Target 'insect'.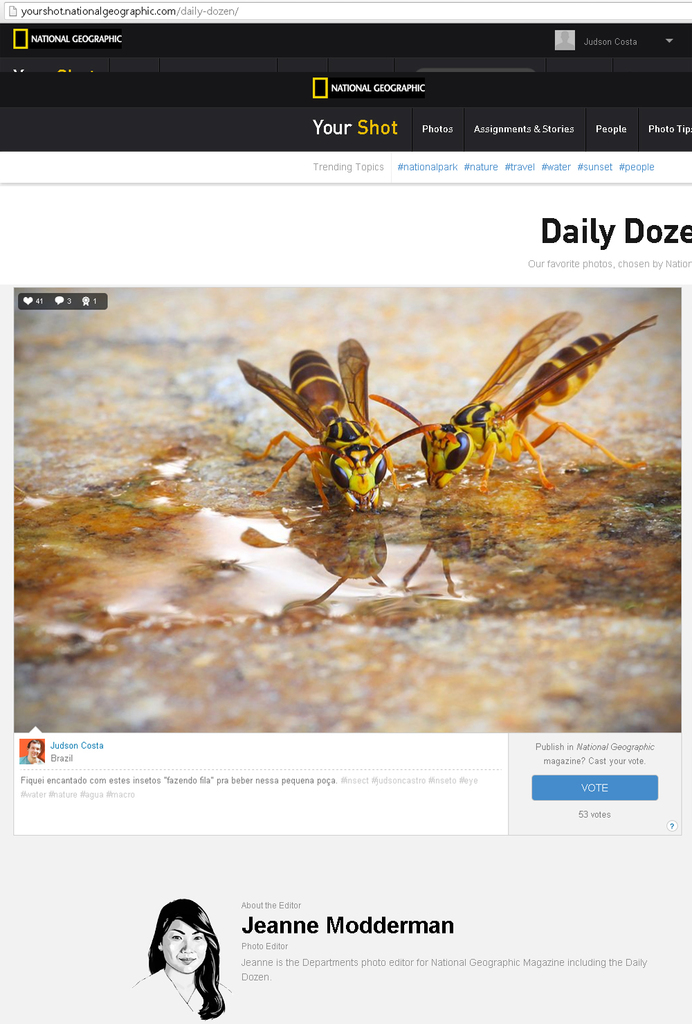
Target region: BBox(372, 306, 661, 495).
